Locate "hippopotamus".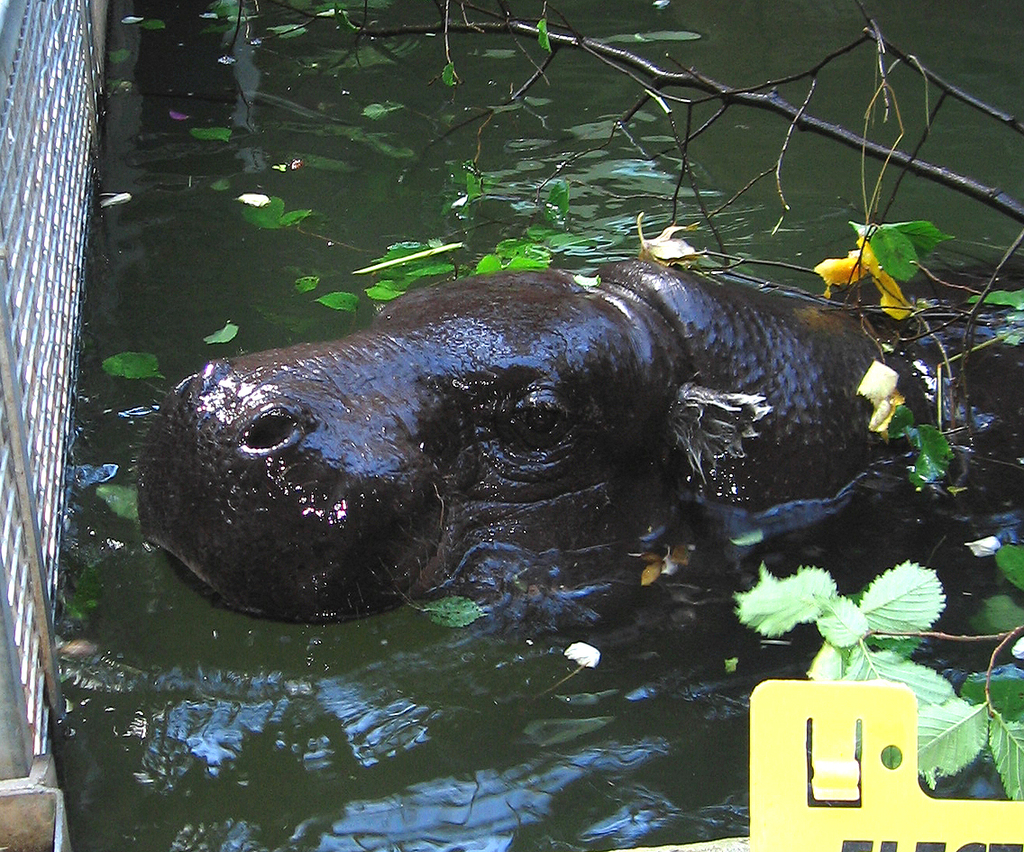
Bounding box: left=133, top=256, right=1023, bottom=639.
